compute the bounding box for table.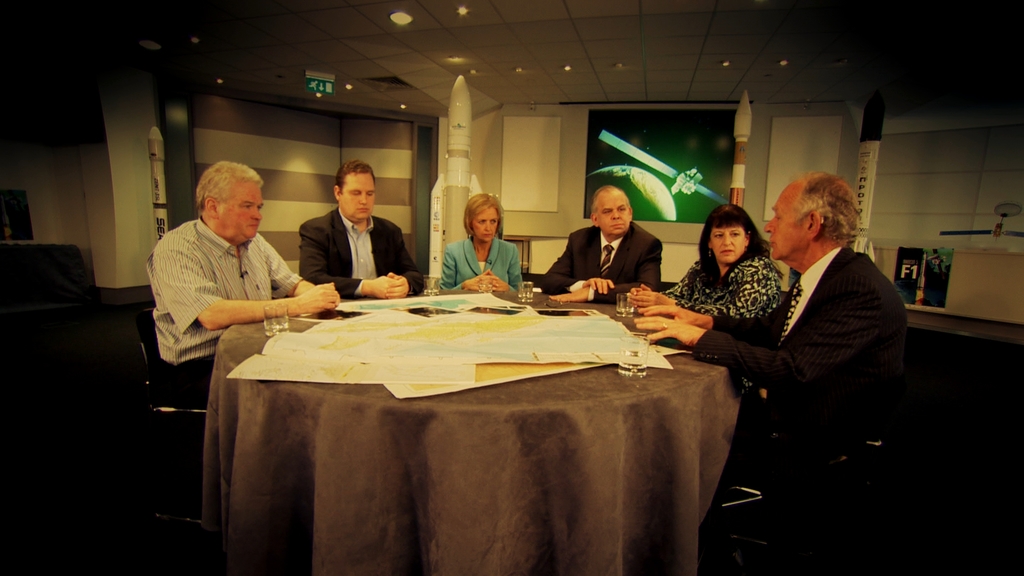
(left=206, top=261, right=759, bottom=575).
